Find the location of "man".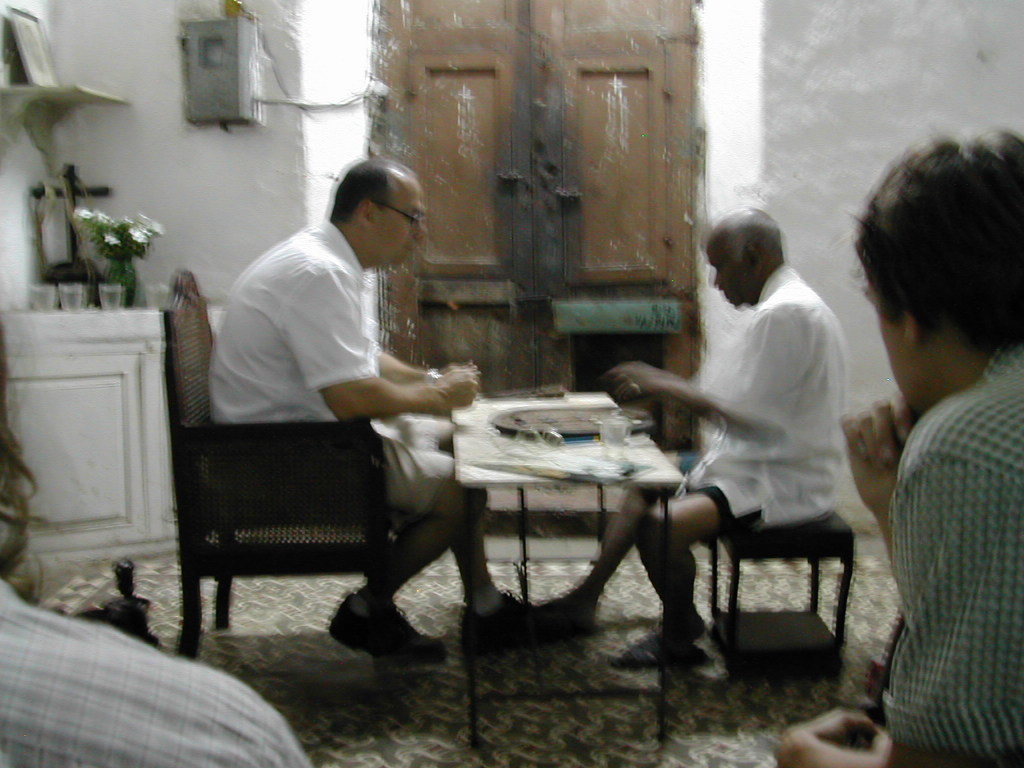
Location: box(174, 153, 470, 637).
